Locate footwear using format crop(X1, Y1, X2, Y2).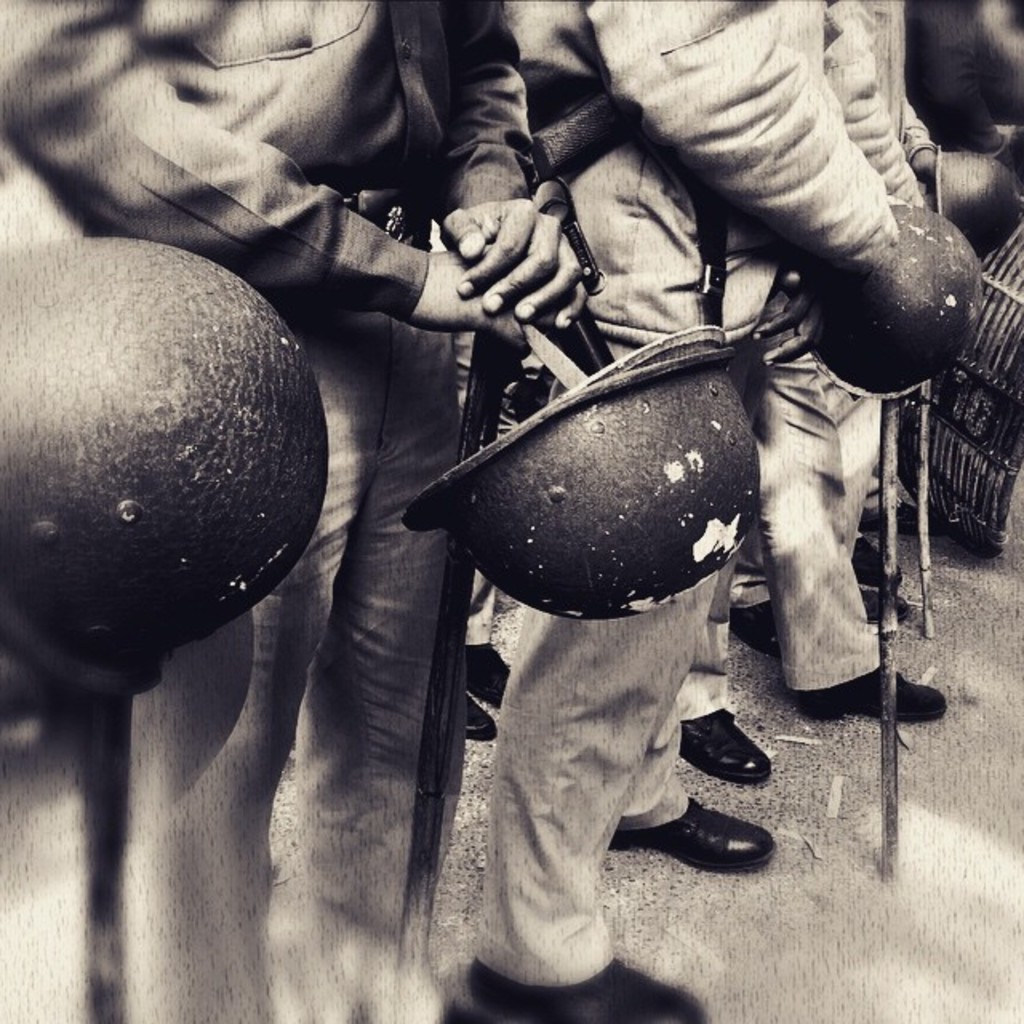
crop(598, 787, 776, 869).
